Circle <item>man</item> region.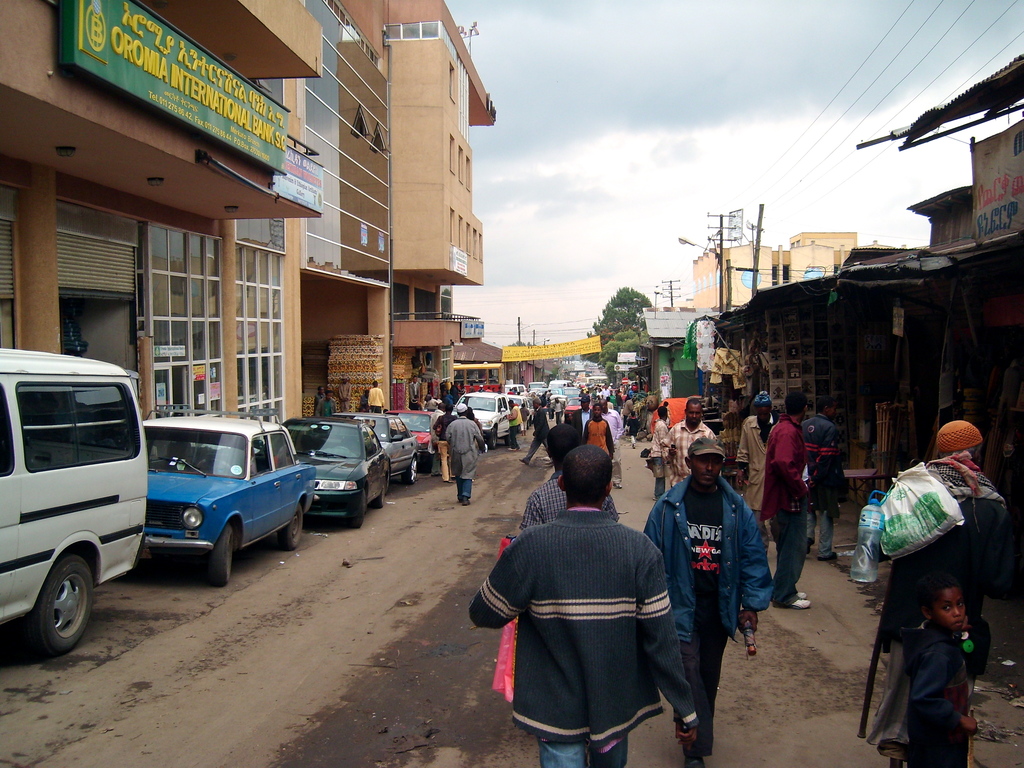
Region: bbox=(586, 401, 613, 459).
